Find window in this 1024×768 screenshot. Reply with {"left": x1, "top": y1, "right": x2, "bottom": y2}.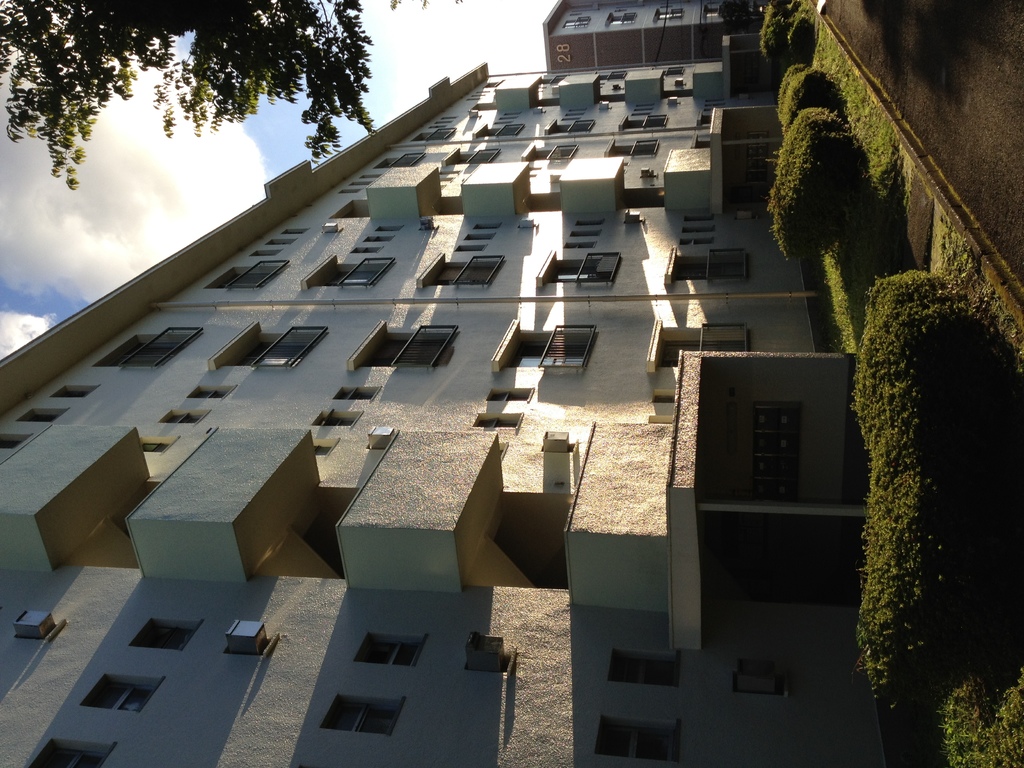
{"left": 321, "top": 695, "right": 402, "bottom": 735}.
